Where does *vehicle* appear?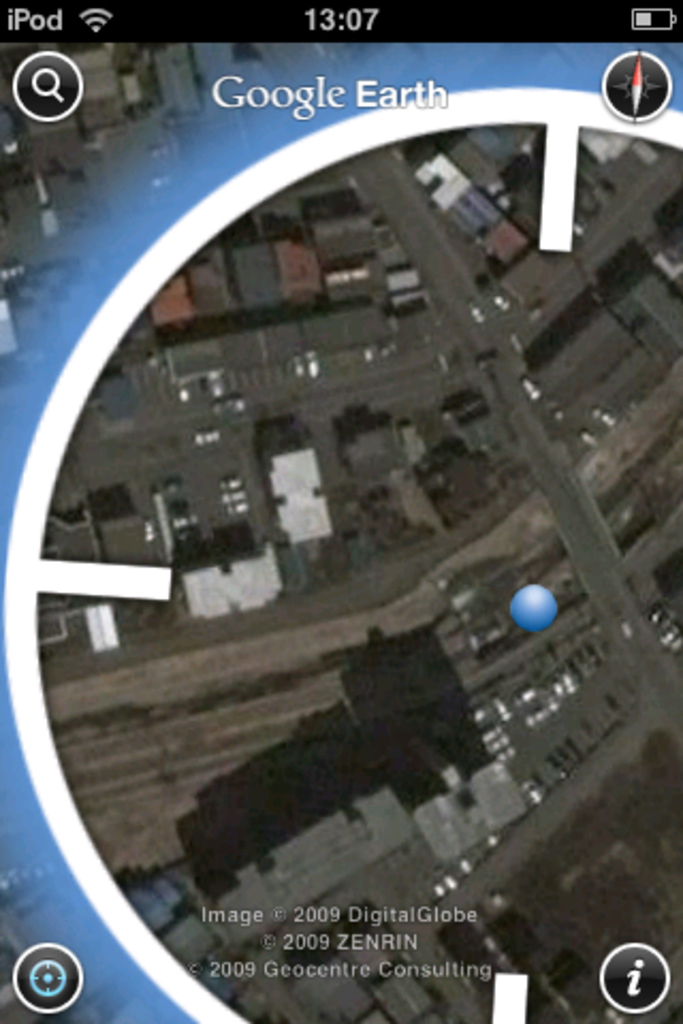
Appears at {"left": 523, "top": 779, "right": 544, "bottom": 806}.
